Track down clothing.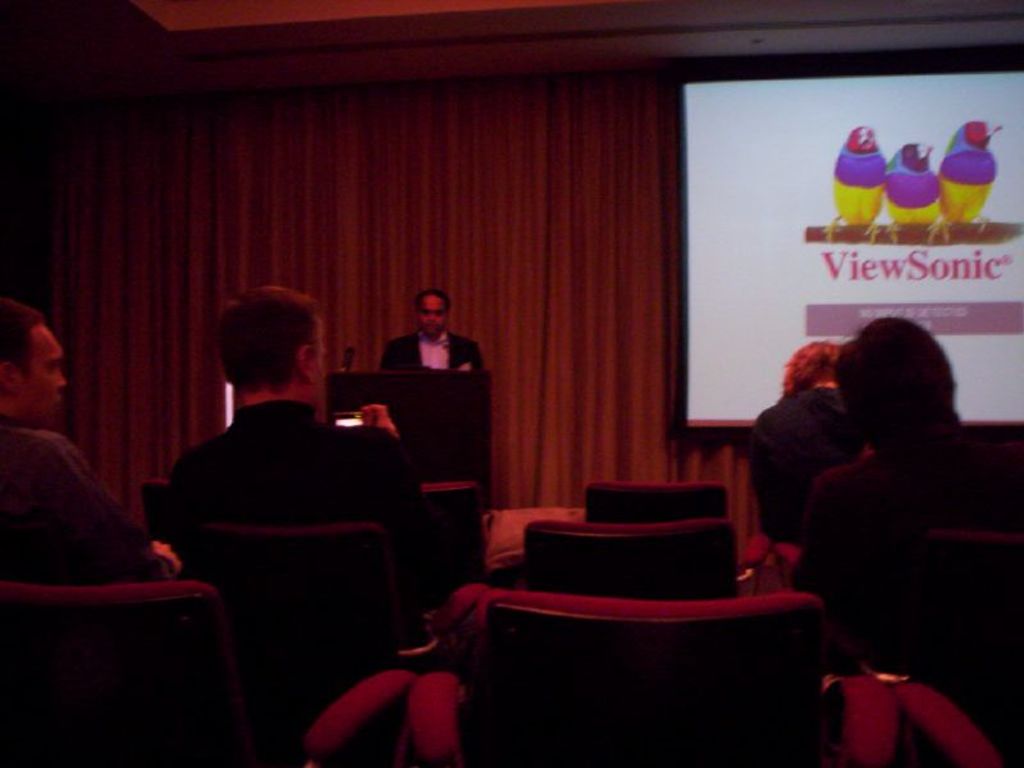
Tracked to x1=0 y1=413 x2=148 y2=581.
